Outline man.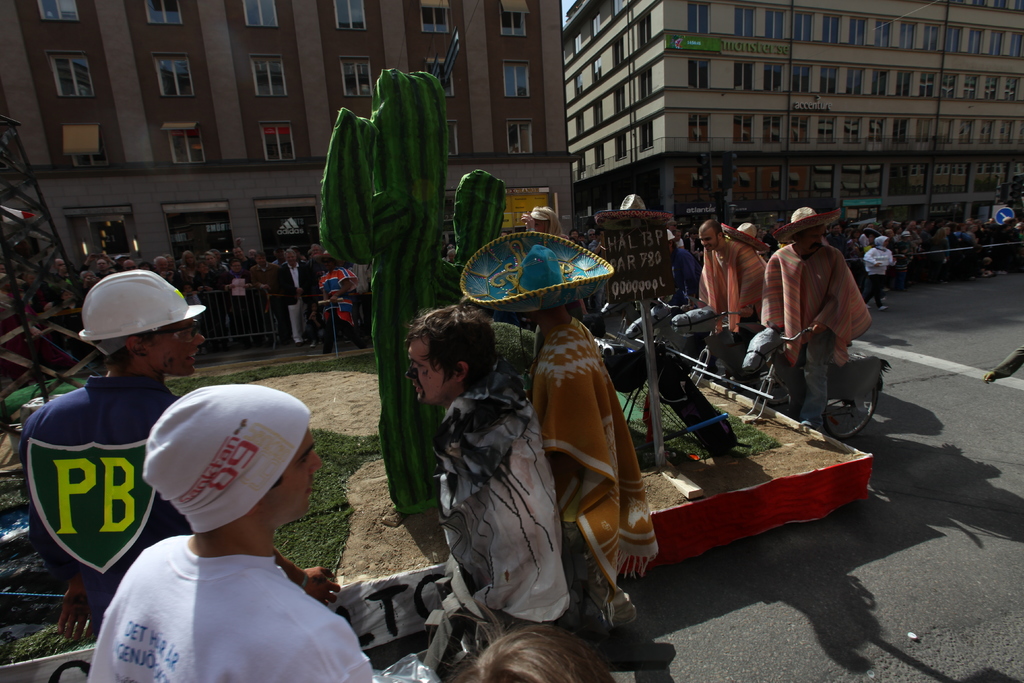
Outline: left=122, top=259, right=138, bottom=273.
